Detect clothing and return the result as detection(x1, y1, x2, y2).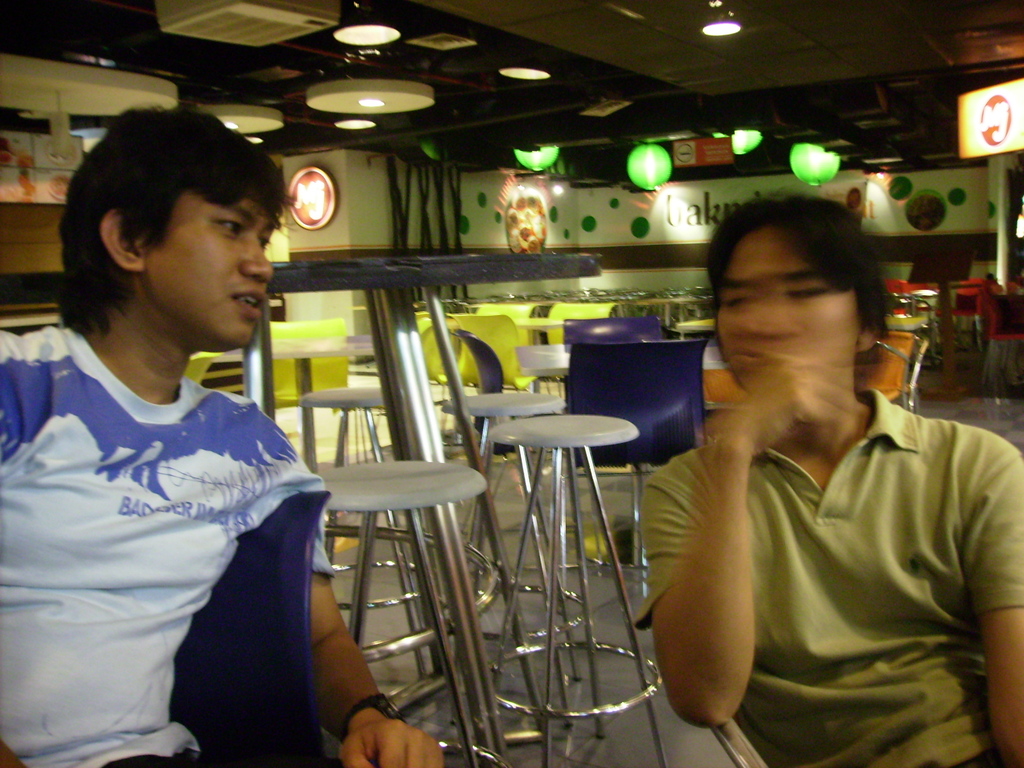
detection(12, 273, 329, 760).
